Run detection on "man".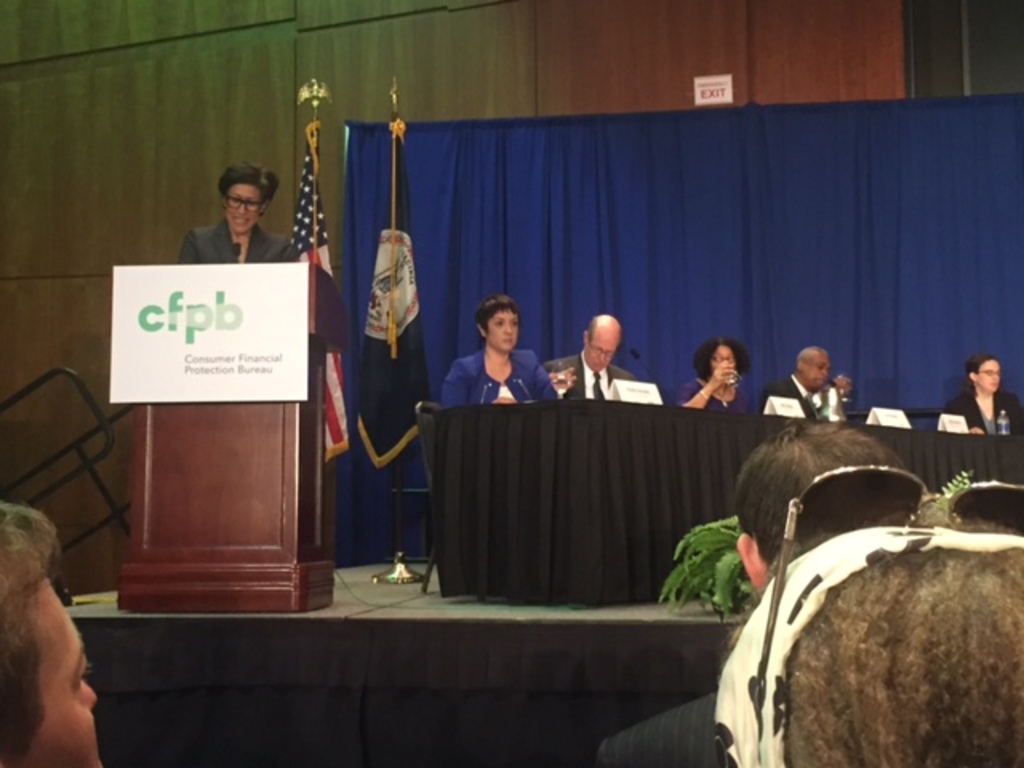
Result: crop(762, 344, 851, 422).
